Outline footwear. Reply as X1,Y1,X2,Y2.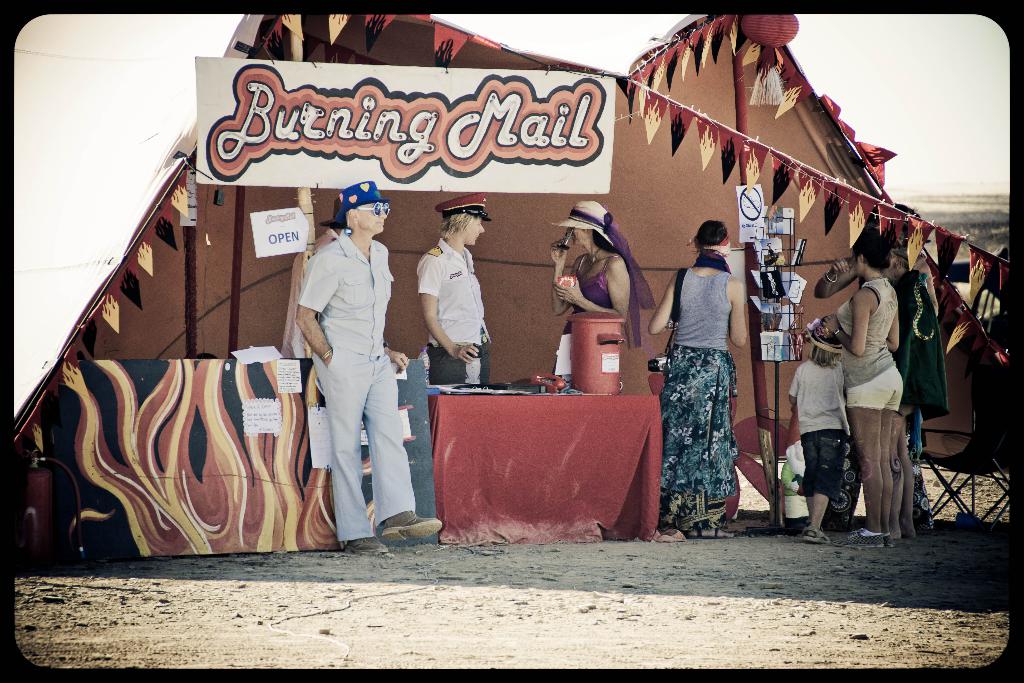
379,513,442,544.
